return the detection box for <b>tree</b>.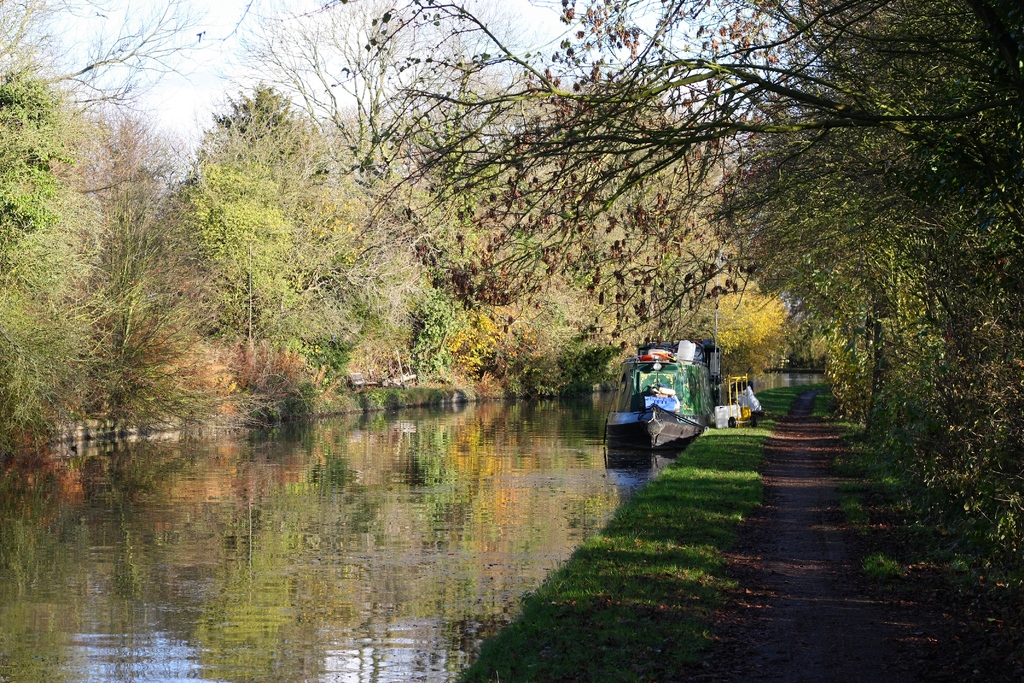
{"x1": 0, "y1": 47, "x2": 73, "y2": 329}.
